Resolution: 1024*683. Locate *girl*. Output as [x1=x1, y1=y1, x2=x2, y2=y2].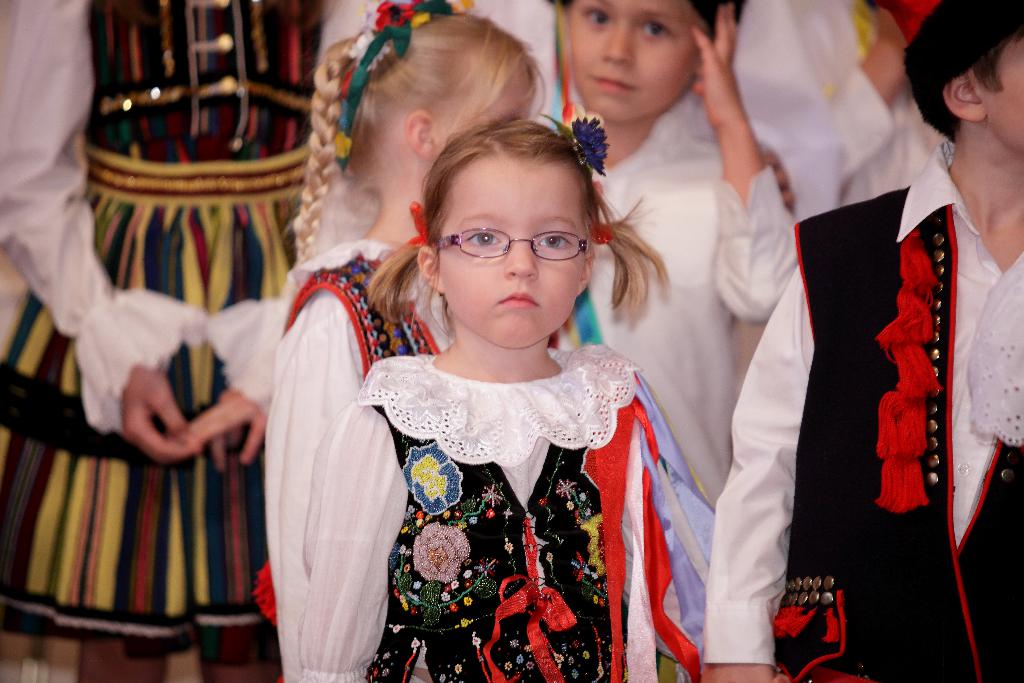
[x1=300, y1=111, x2=717, y2=682].
